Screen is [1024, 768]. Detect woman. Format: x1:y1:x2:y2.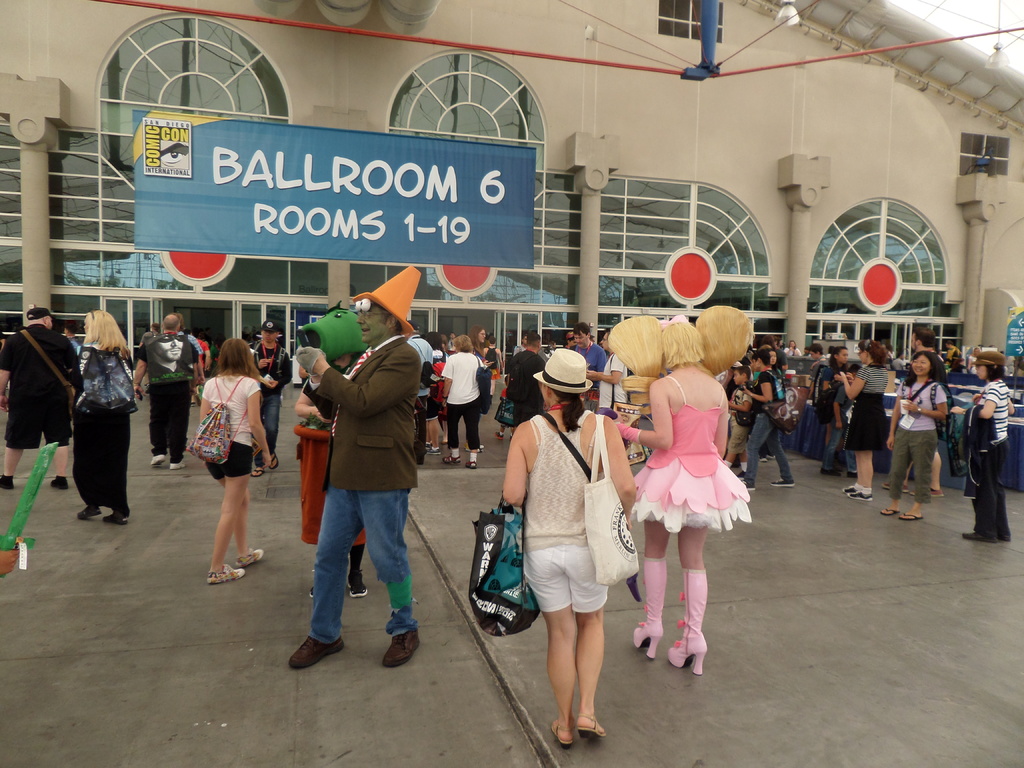
605:308:755:684.
